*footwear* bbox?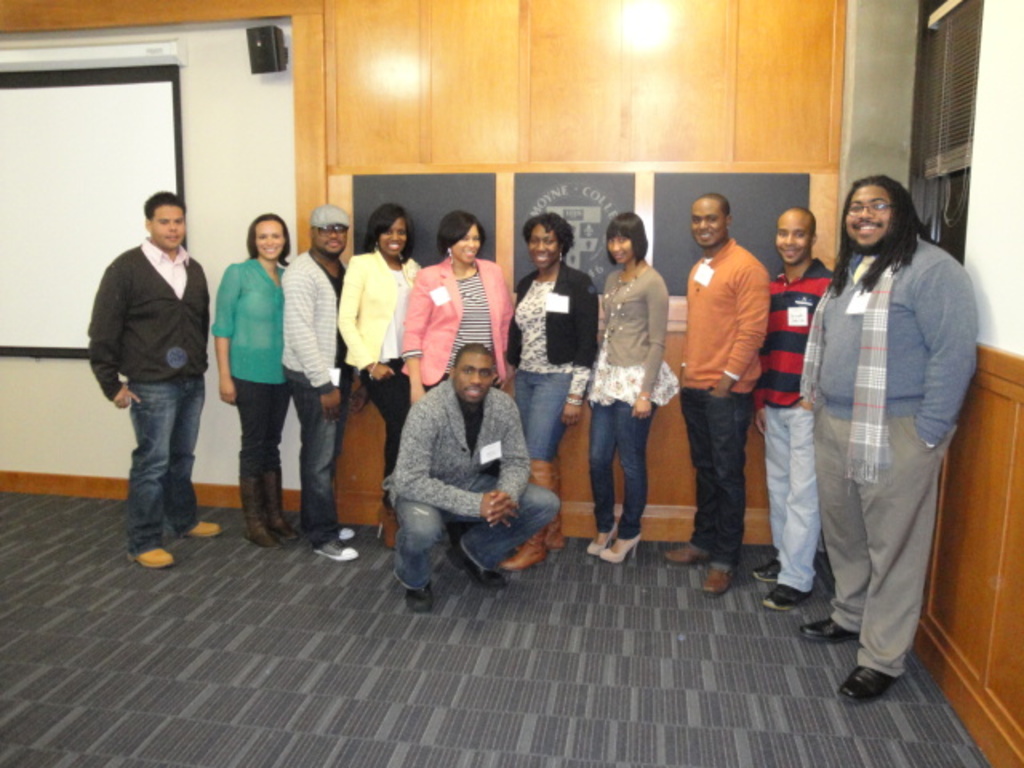
(x1=302, y1=531, x2=358, y2=560)
